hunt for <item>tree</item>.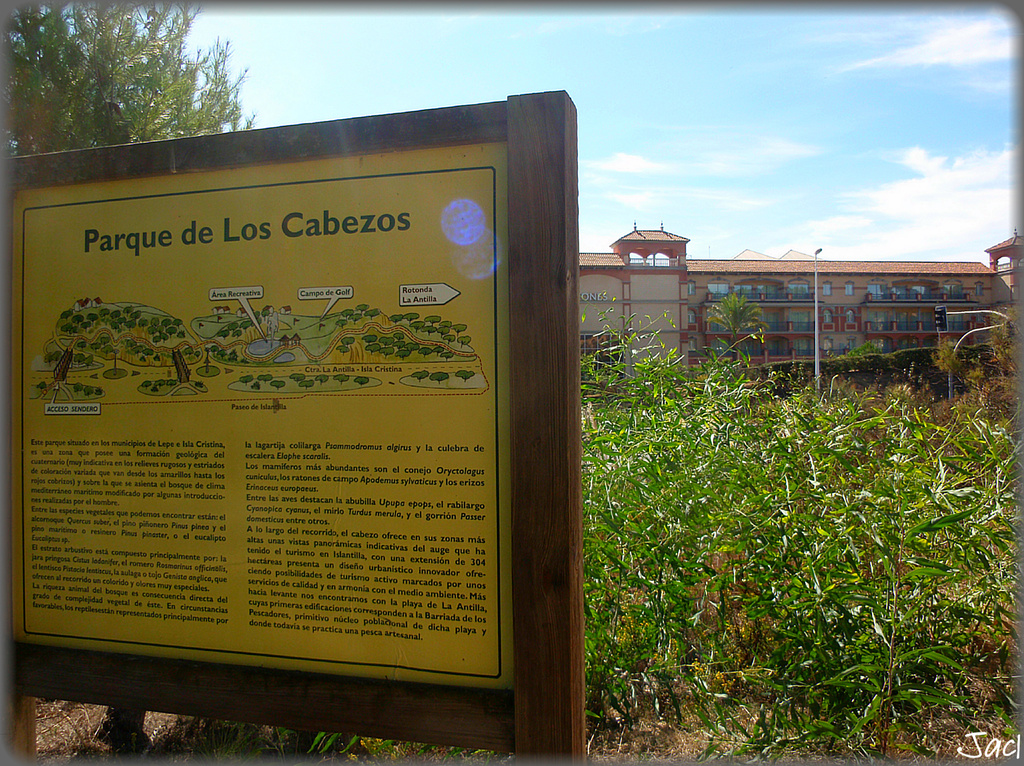
Hunted down at bbox=[442, 321, 450, 323].
